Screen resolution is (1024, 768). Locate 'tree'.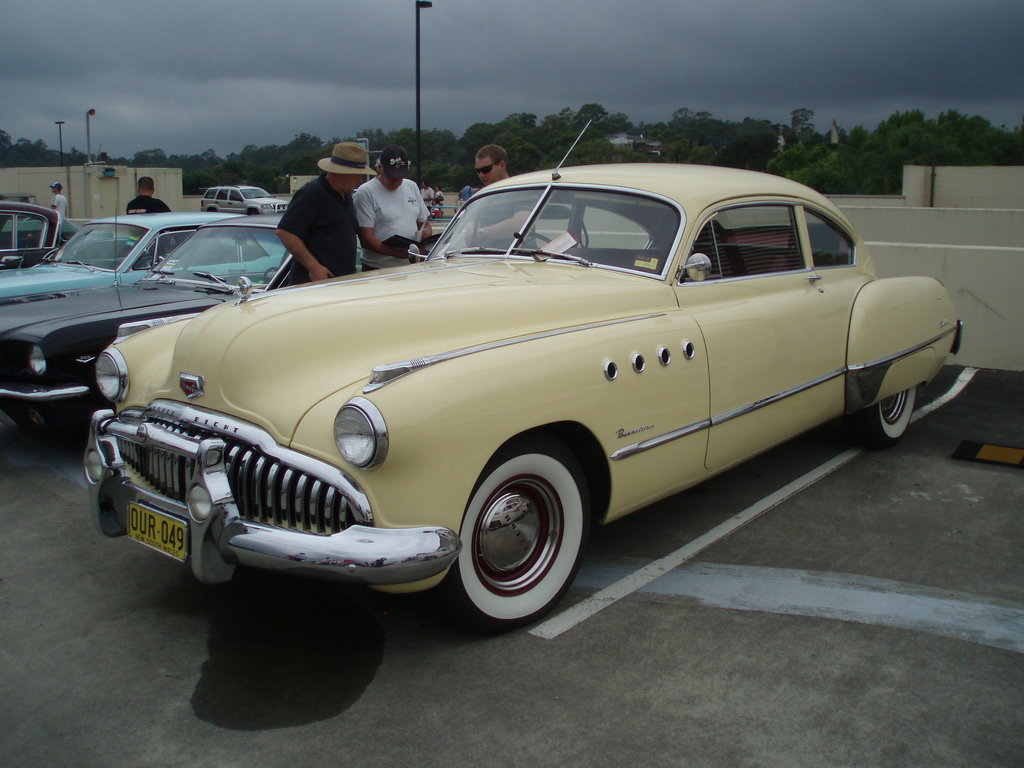
(134,146,180,172).
